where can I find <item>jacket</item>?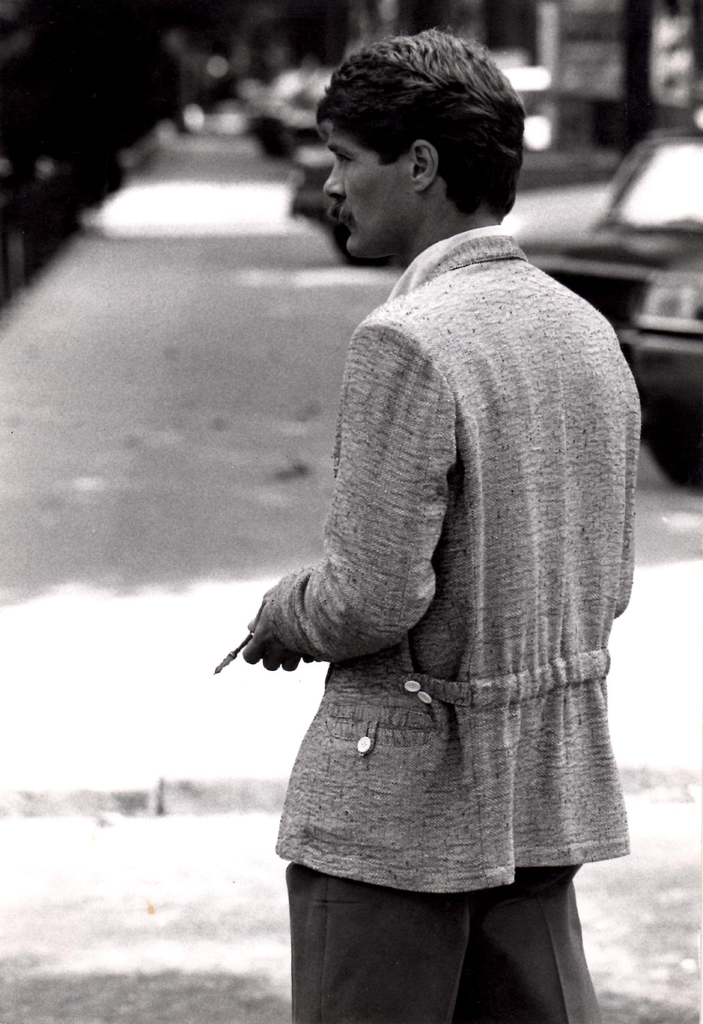
You can find it at crop(227, 337, 636, 892).
